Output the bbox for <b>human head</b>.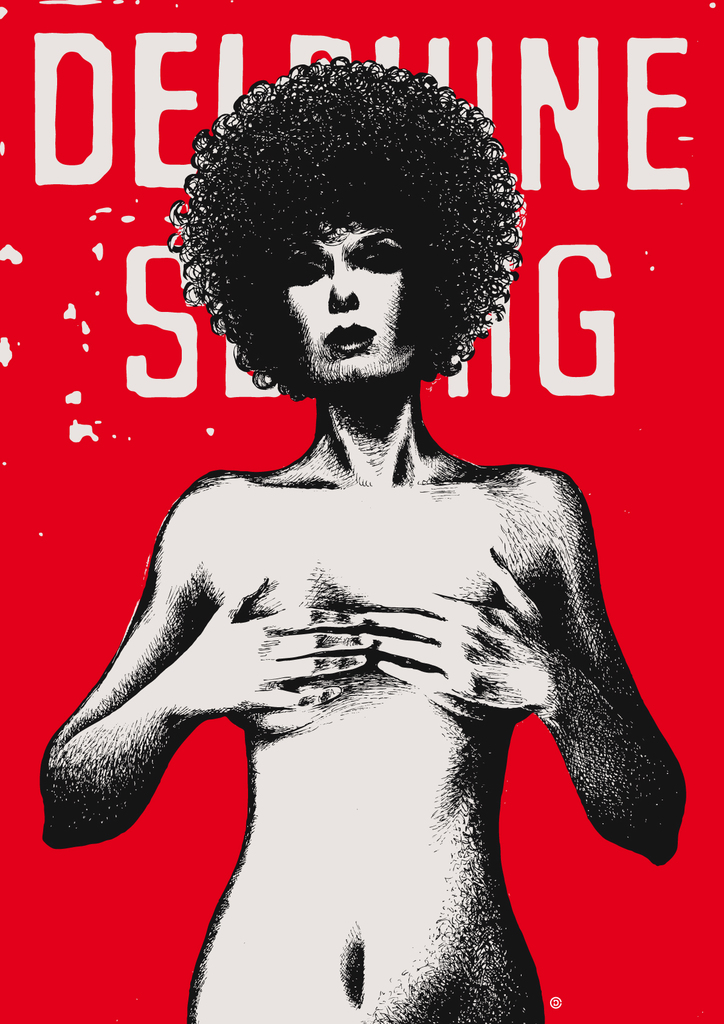
<box>174,45,527,402</box>.
